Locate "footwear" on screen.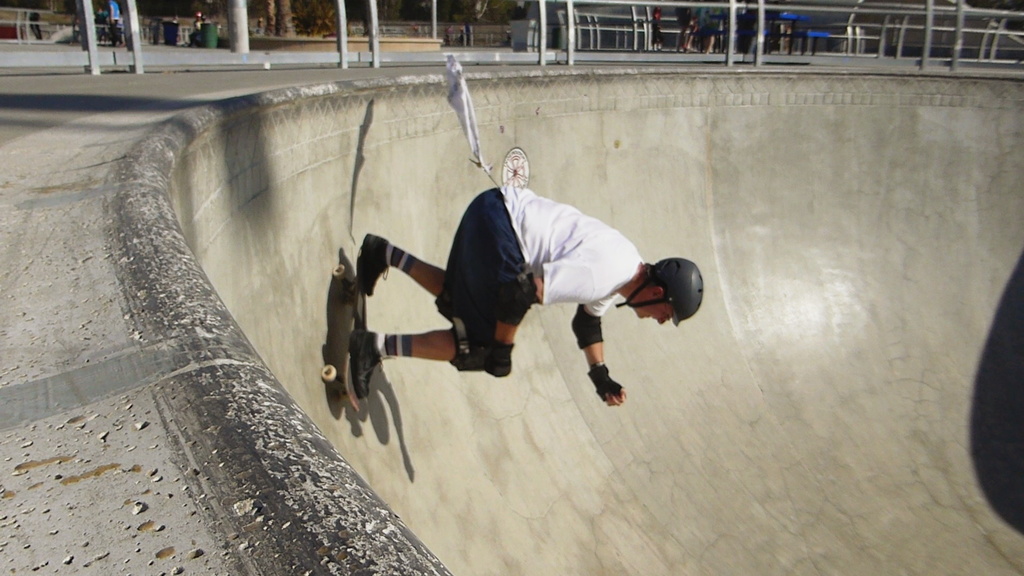
On screen at {"left": 344, "top": 324, "right": 378, "bottom": 399}.
